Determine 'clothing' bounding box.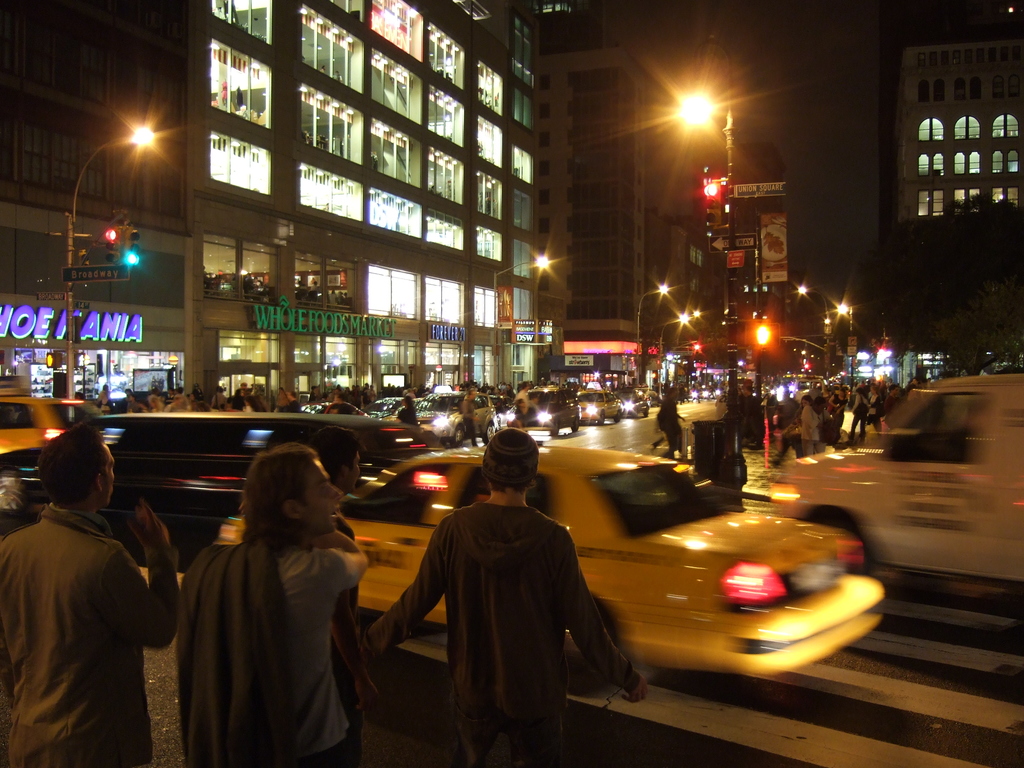
Determined: 797/403/817/455.
